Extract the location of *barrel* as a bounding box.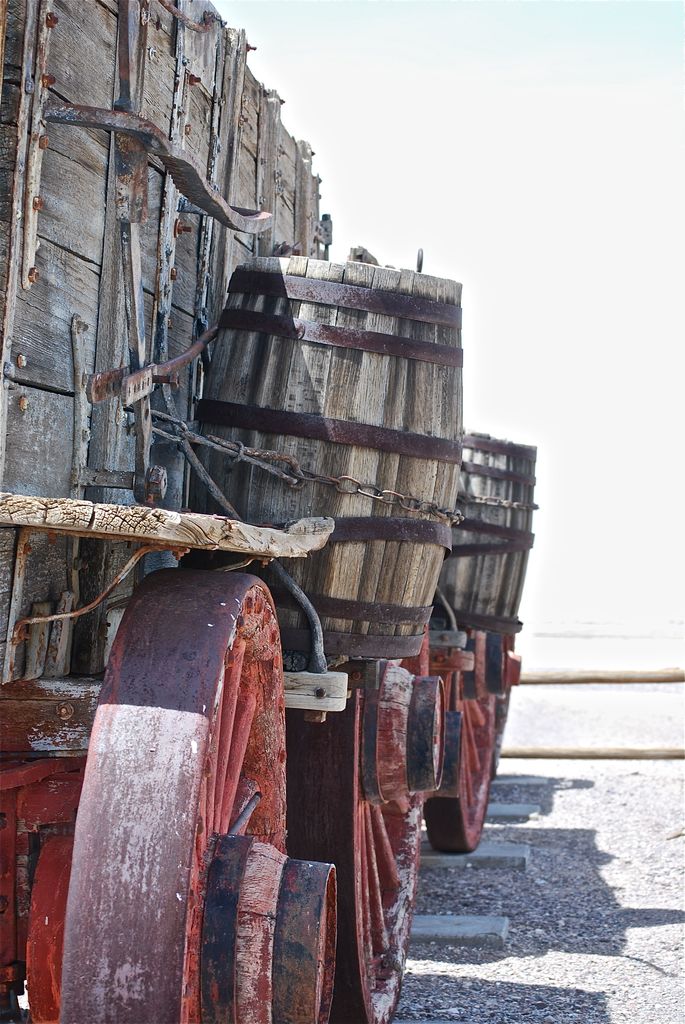
detection(139, 234, 507, 647).
